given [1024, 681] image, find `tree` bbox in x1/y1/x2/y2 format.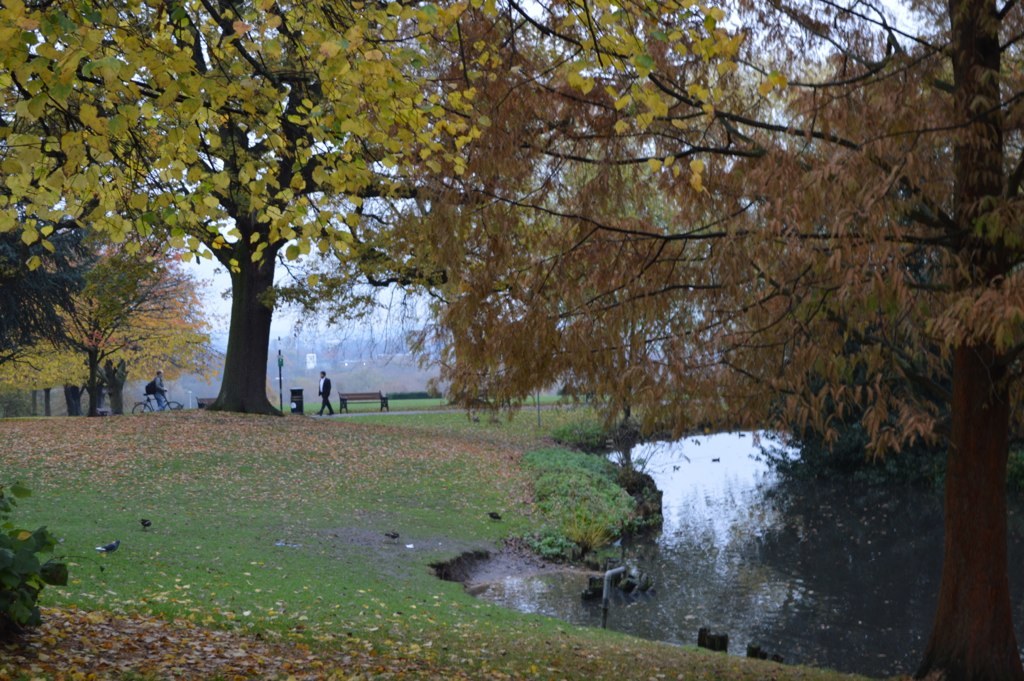
386/0/1023/680.
